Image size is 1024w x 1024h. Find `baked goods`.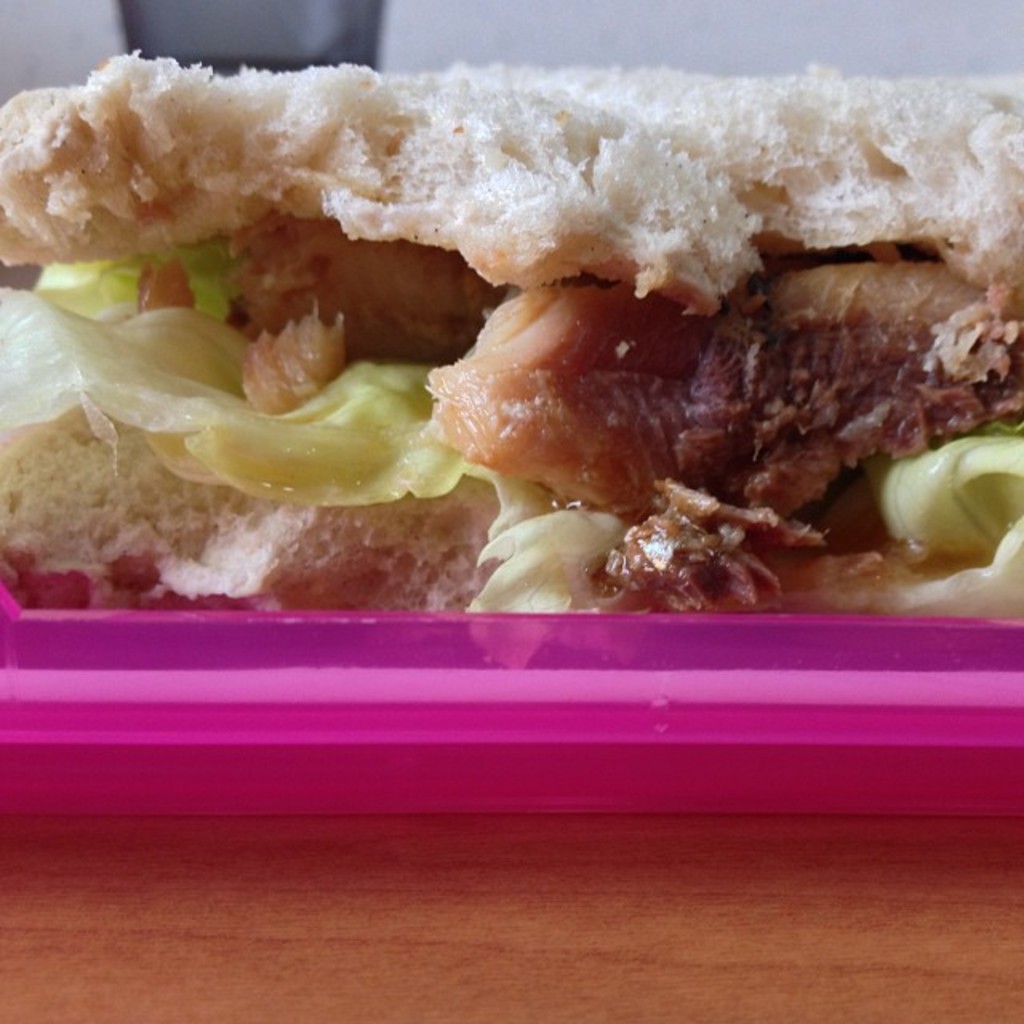
[0,45,1022,666].
